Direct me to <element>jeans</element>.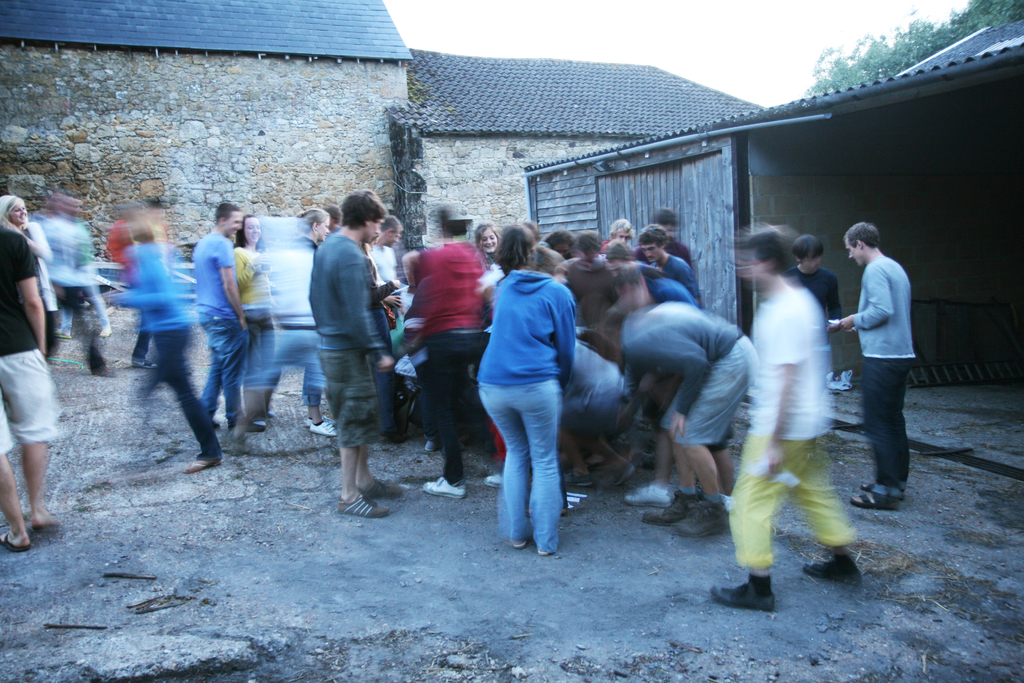
Direction: <region>35, 288, 118, 383</region>.
